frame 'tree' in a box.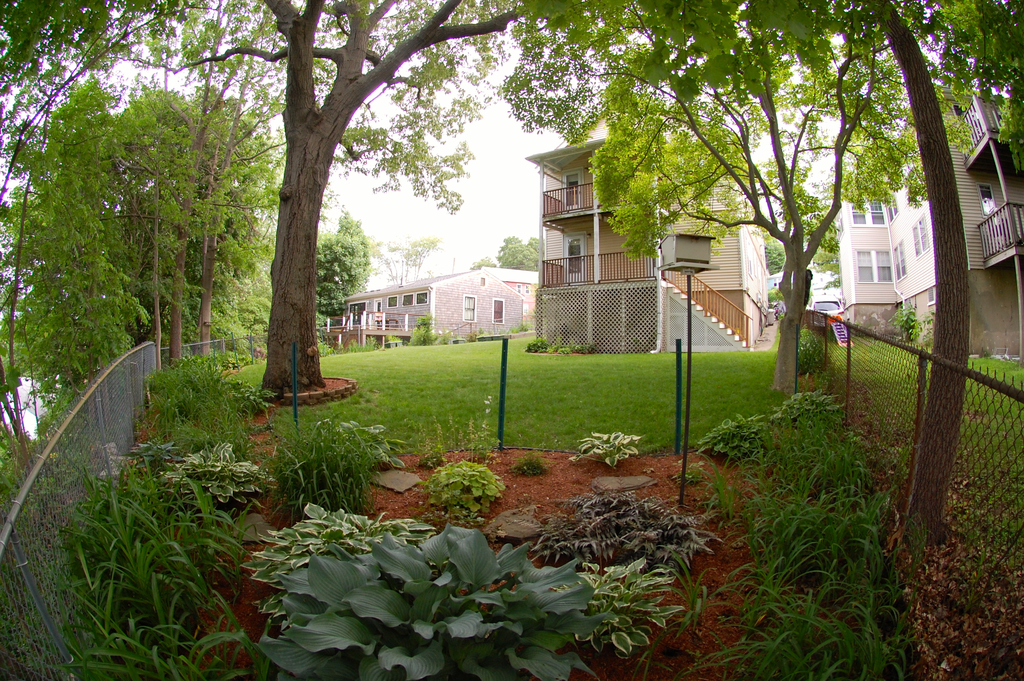
box(317, 211, 369, 316).
